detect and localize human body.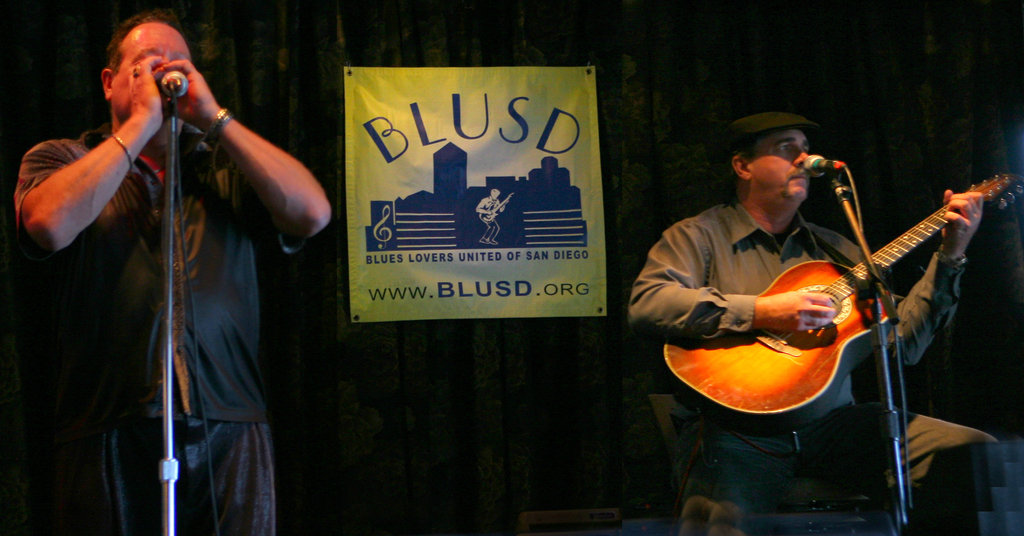
Localized at bbox(10, 4, 326, 535).
